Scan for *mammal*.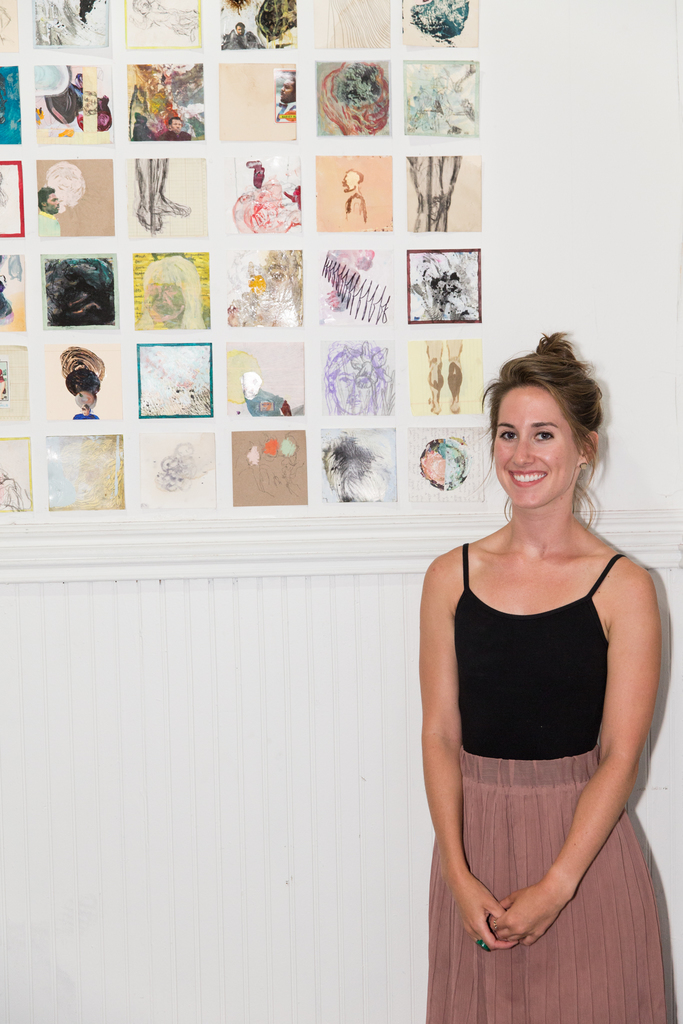
Scan result: [x1=325, y1=340, x2=378, y2=417].
